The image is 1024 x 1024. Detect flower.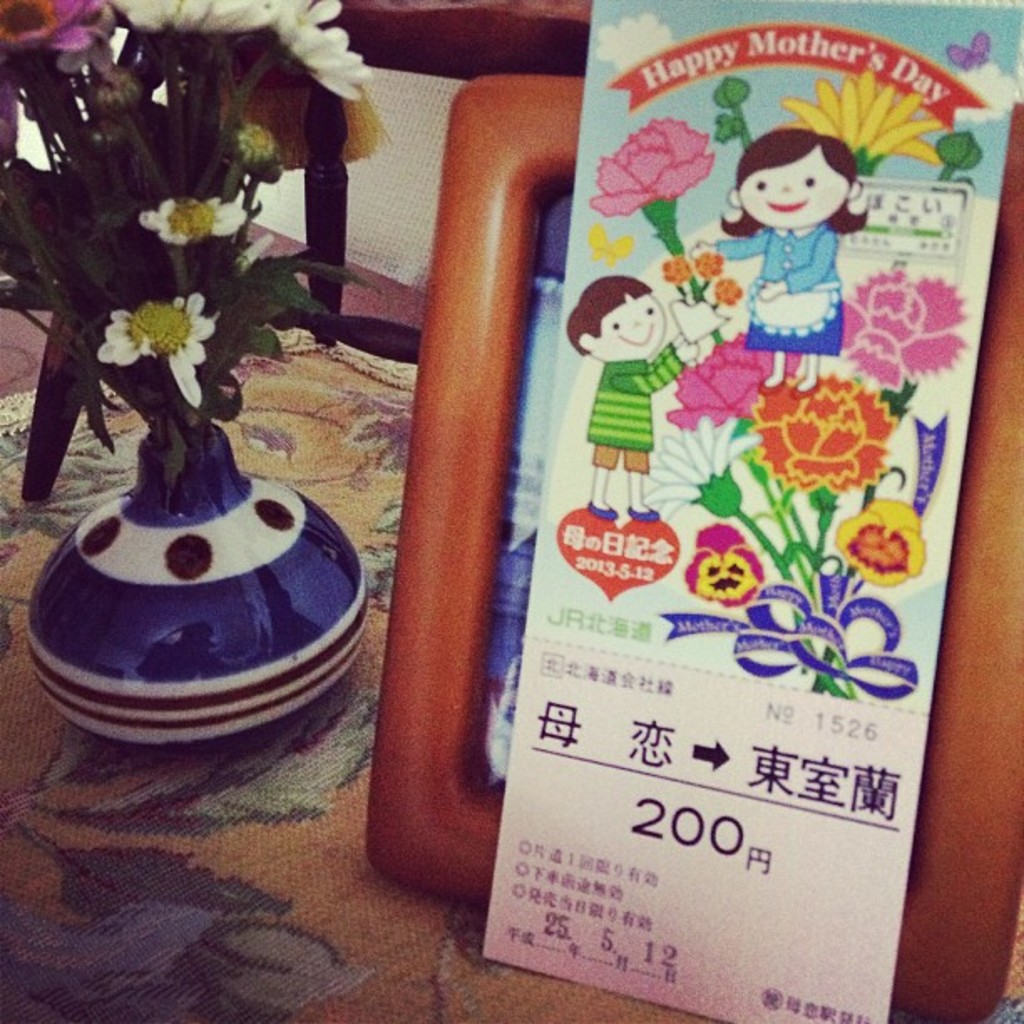
Detection: {"x1": 90, "y1": 286, "x2": 218, "y2": 413}.
